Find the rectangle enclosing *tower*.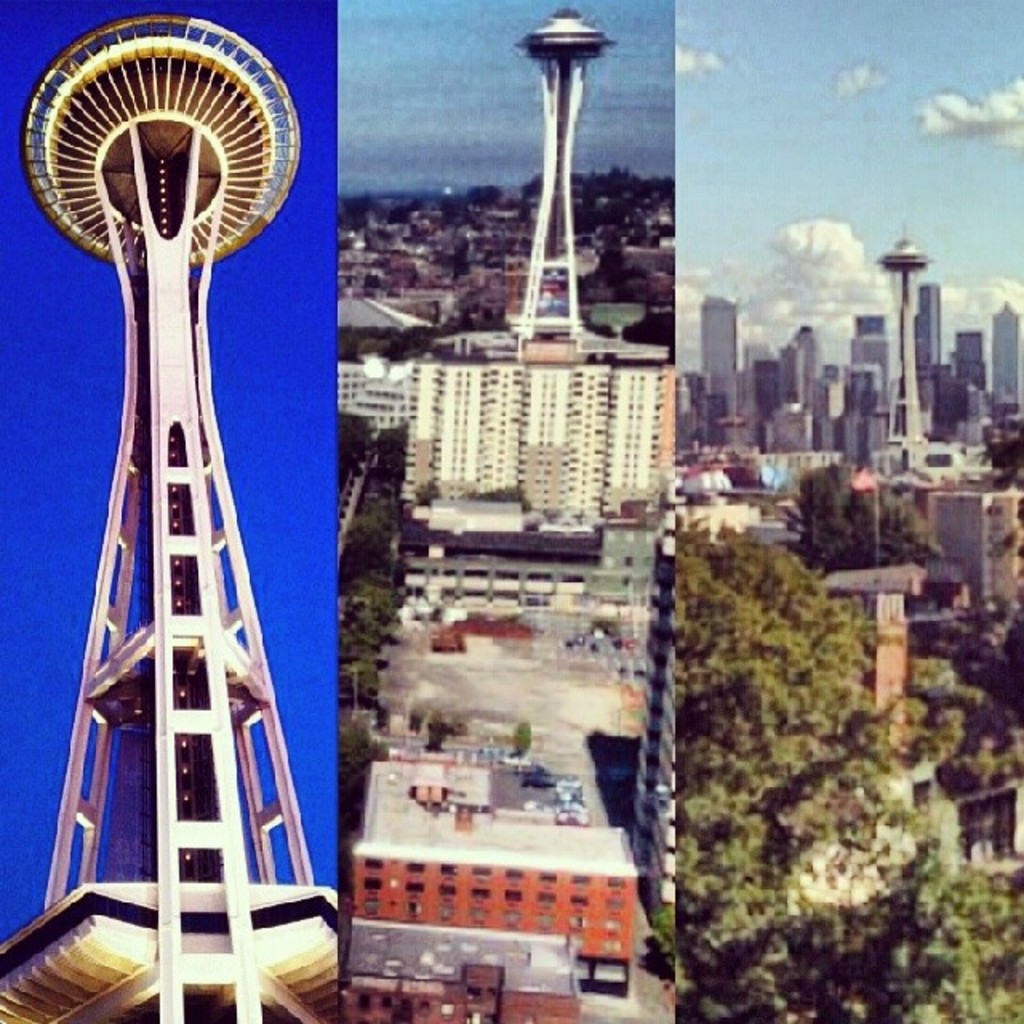
<box>984,299,1022,434</box>.
